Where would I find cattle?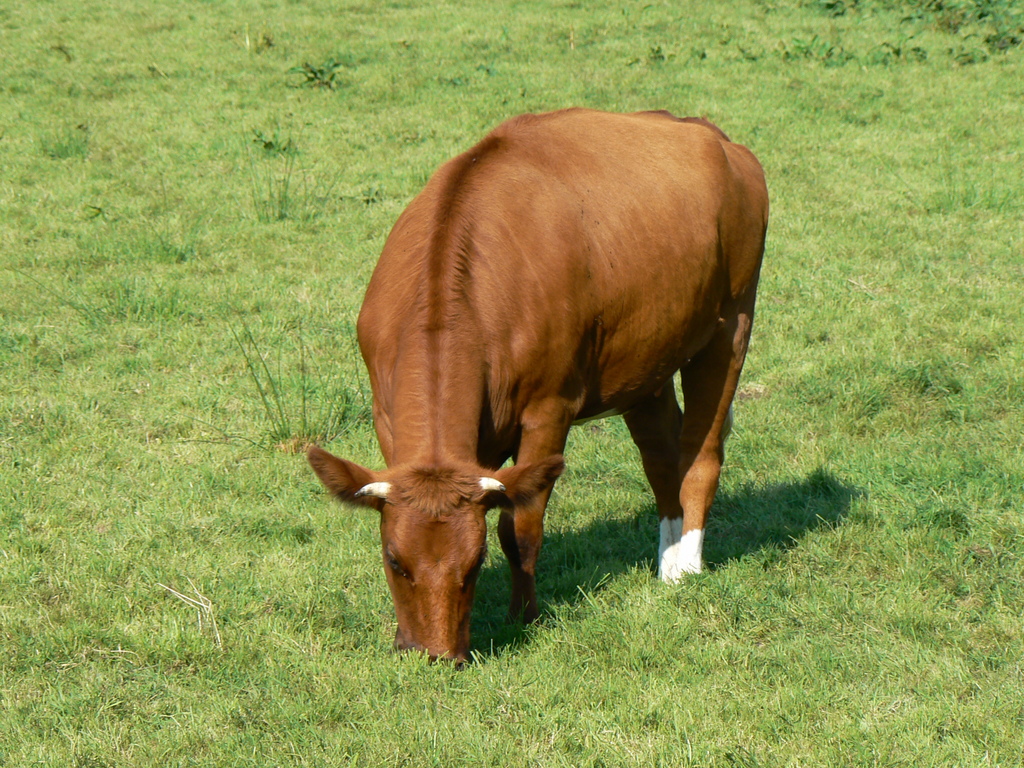
At region(278, 88, 781, 700).
